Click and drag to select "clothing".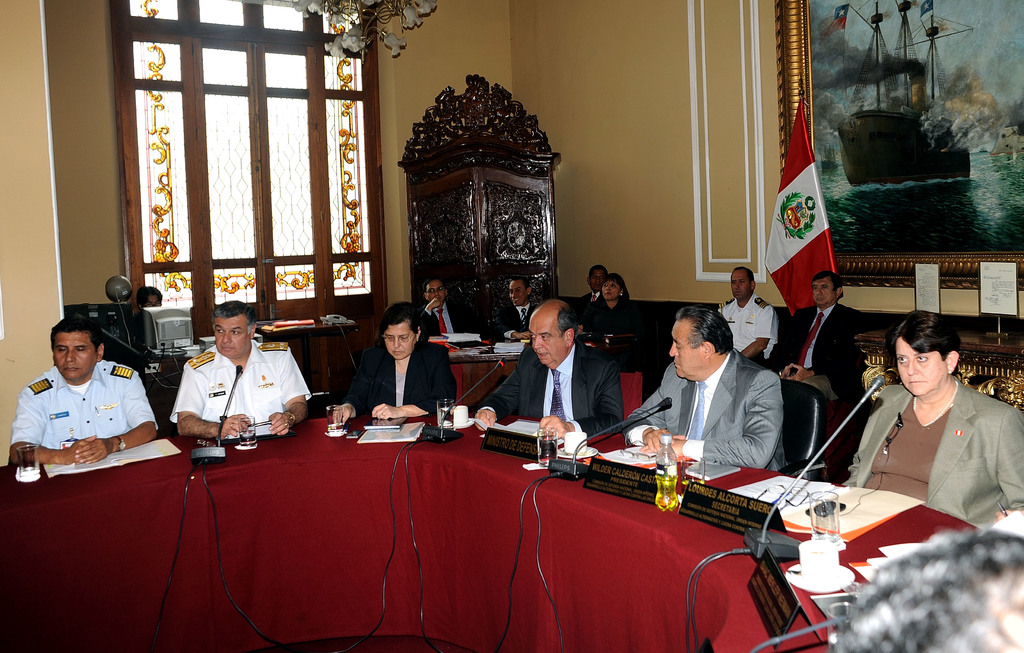
Selection: select_region(499, 302, 537, 338).
